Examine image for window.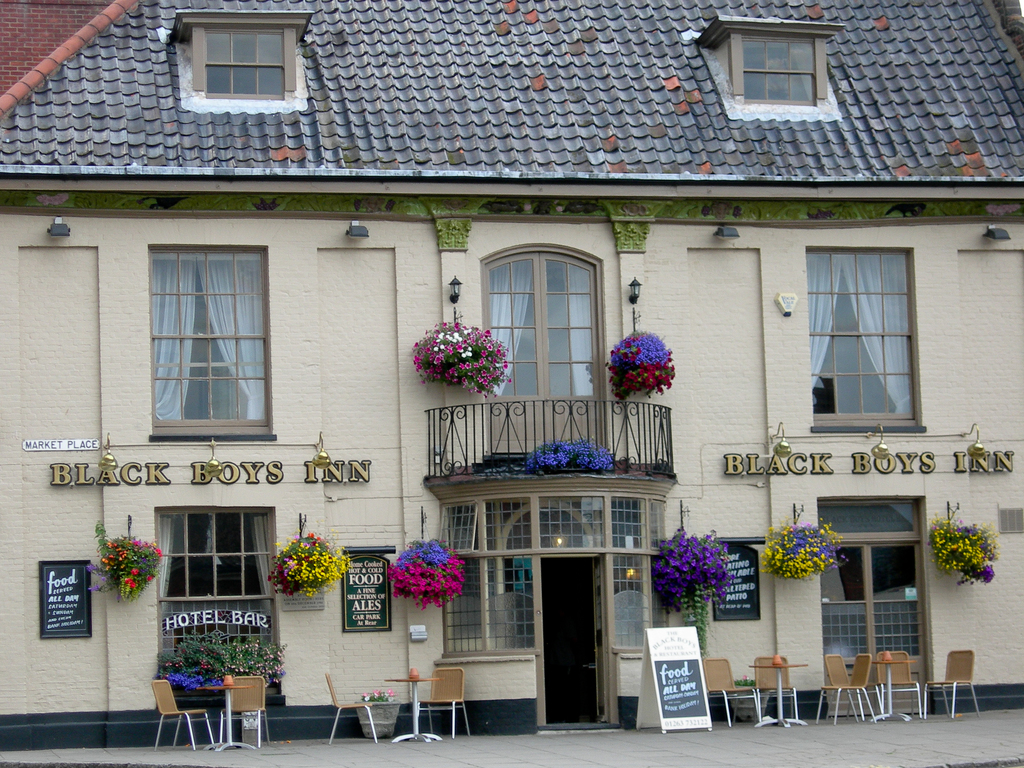
Examination result: (x1=442, y1=496, x2=536, y2=655).
